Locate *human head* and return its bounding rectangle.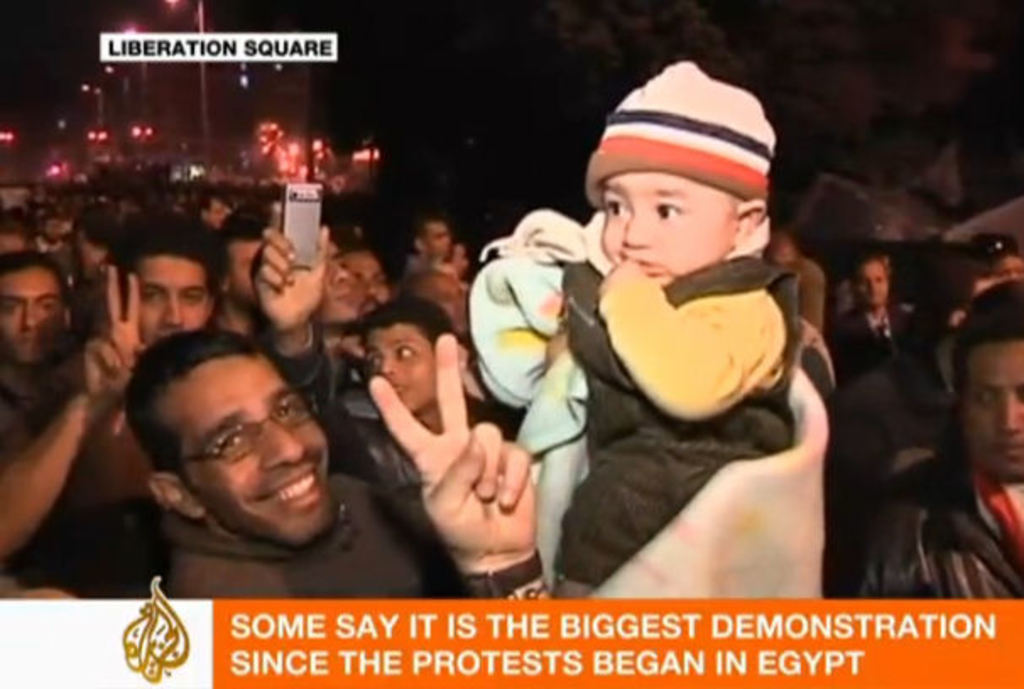
select_region(363, 296, 468, 407).
